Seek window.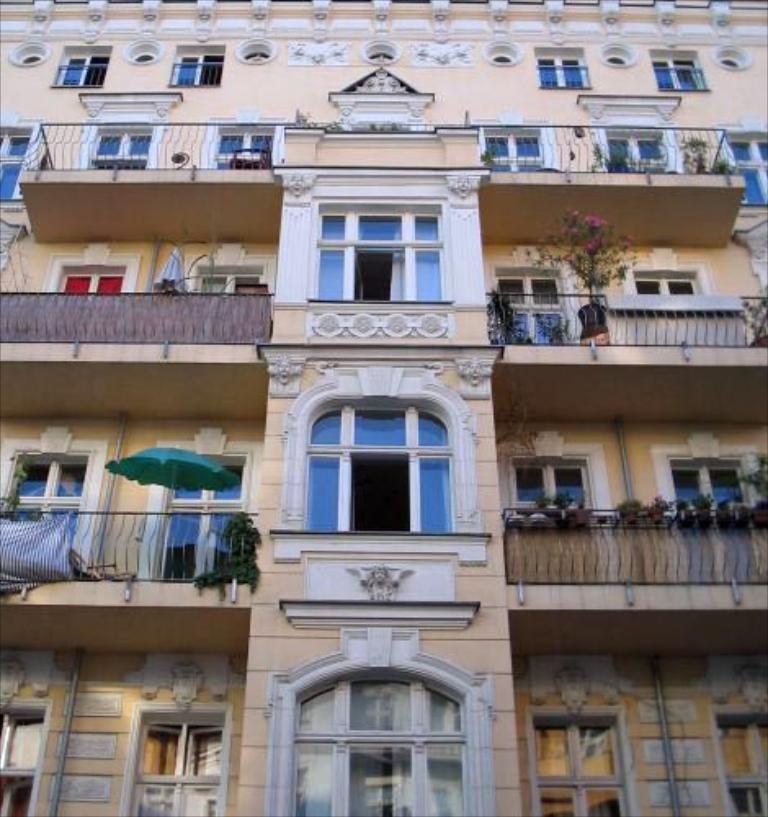
722/124/766/204.
